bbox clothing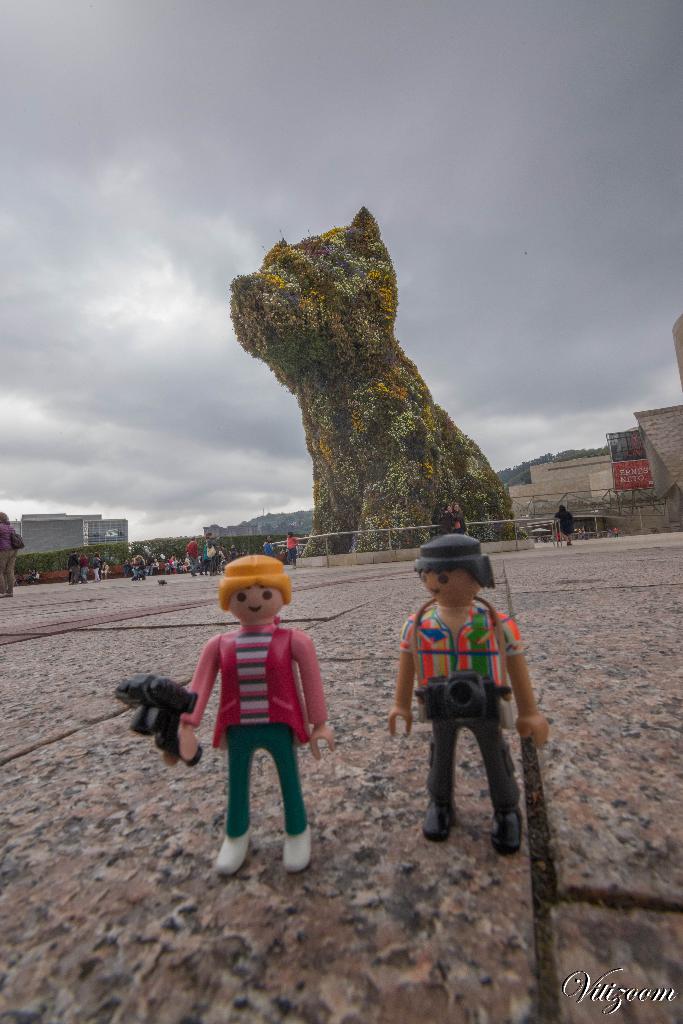
box(613, 529, 618, 540)
